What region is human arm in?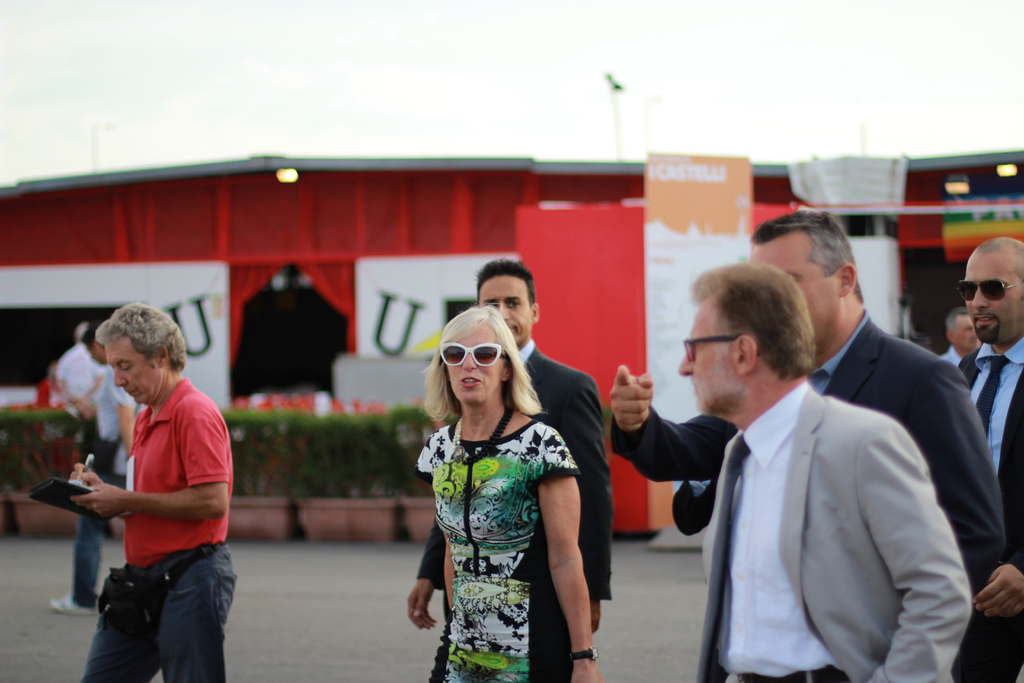
select_region(847, 422, 984, 682).
